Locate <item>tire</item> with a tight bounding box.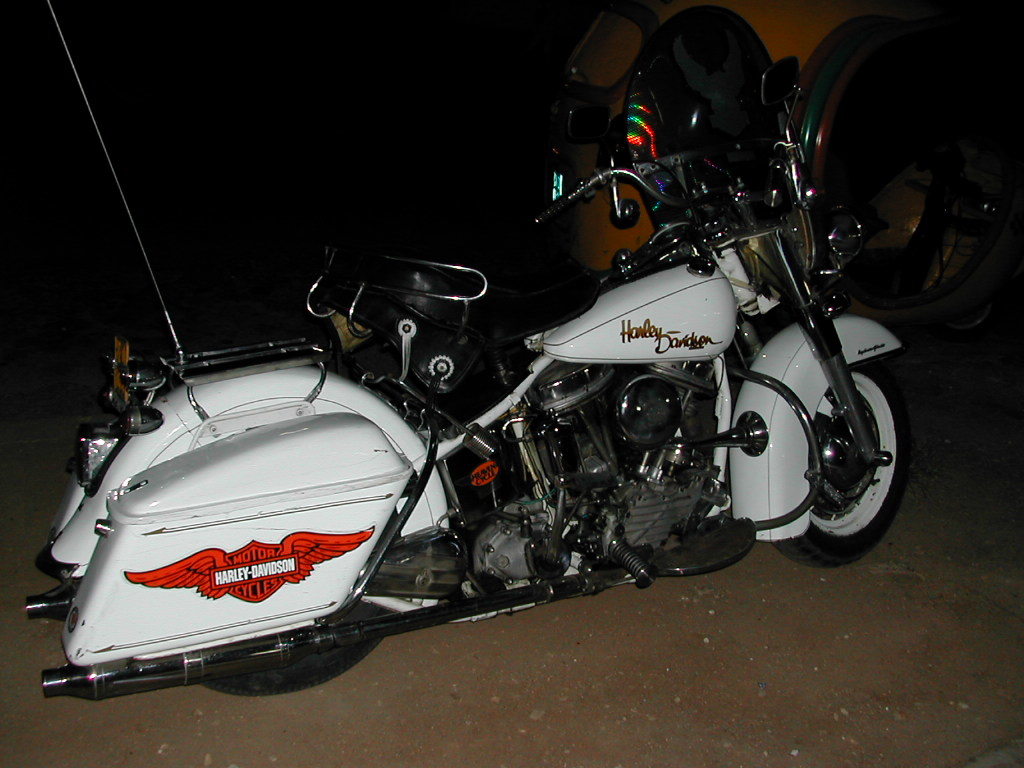
(x1=788, y1=23, x2=1023, y2=339).
